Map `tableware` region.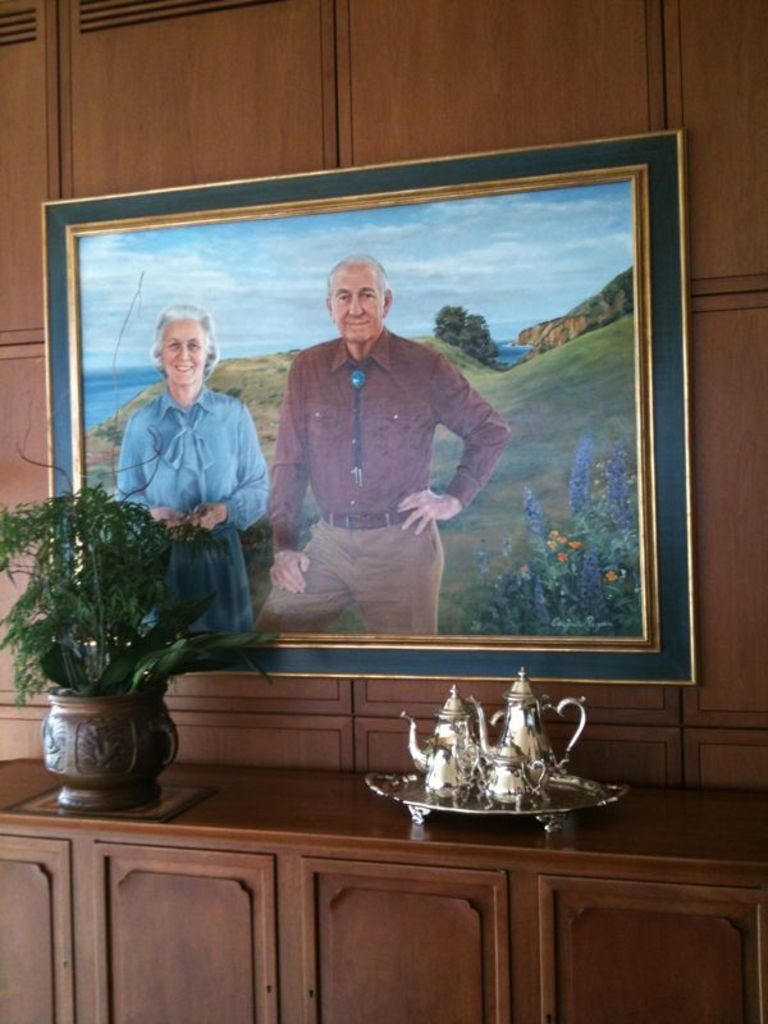
Mapped to box(495, 740, 549, 805).
